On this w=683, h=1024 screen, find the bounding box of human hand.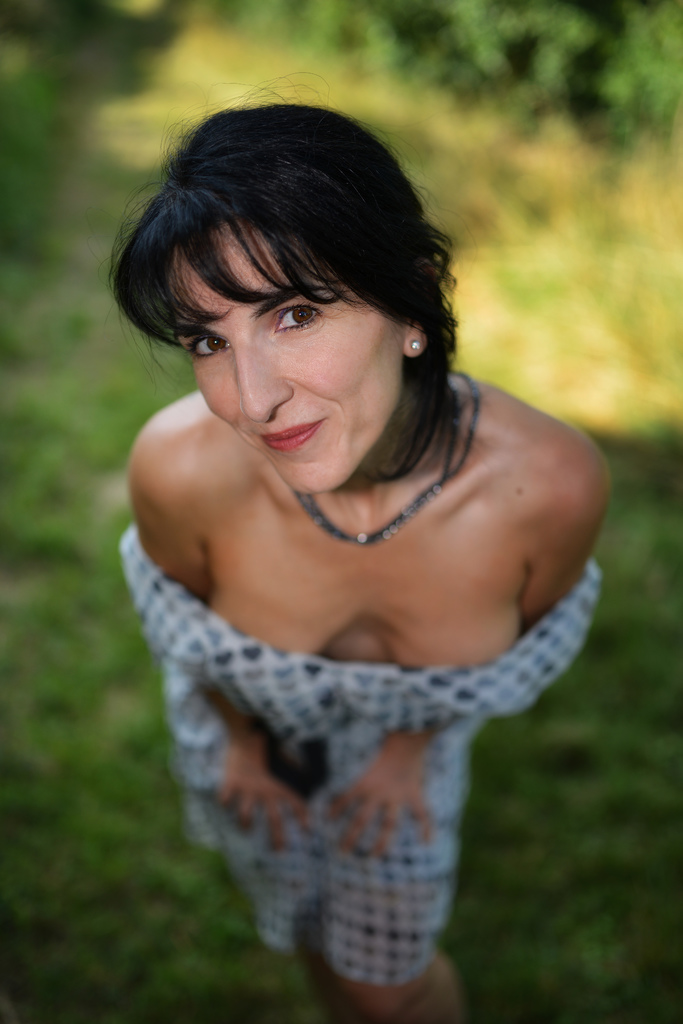
Bounding box: pyautogui.locateOnScreen(322, 744, 431, 864).
